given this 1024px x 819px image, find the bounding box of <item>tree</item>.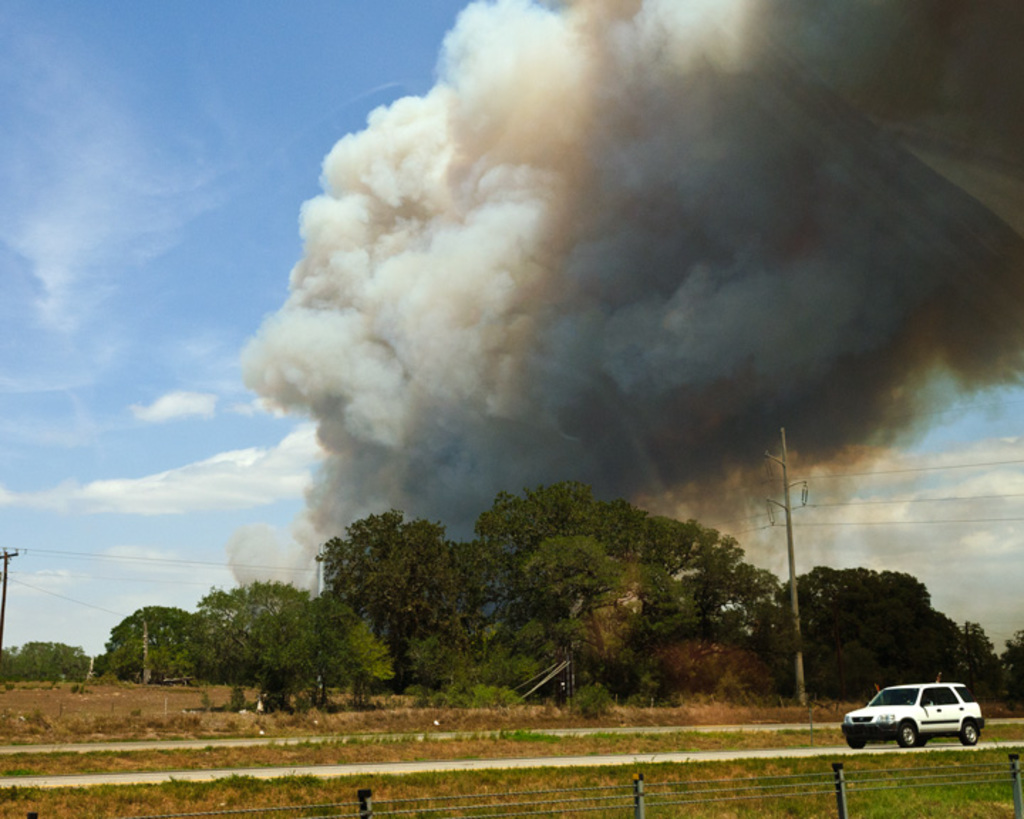
pyautogui.locateOnScreen(77, 599, 202, 678).
